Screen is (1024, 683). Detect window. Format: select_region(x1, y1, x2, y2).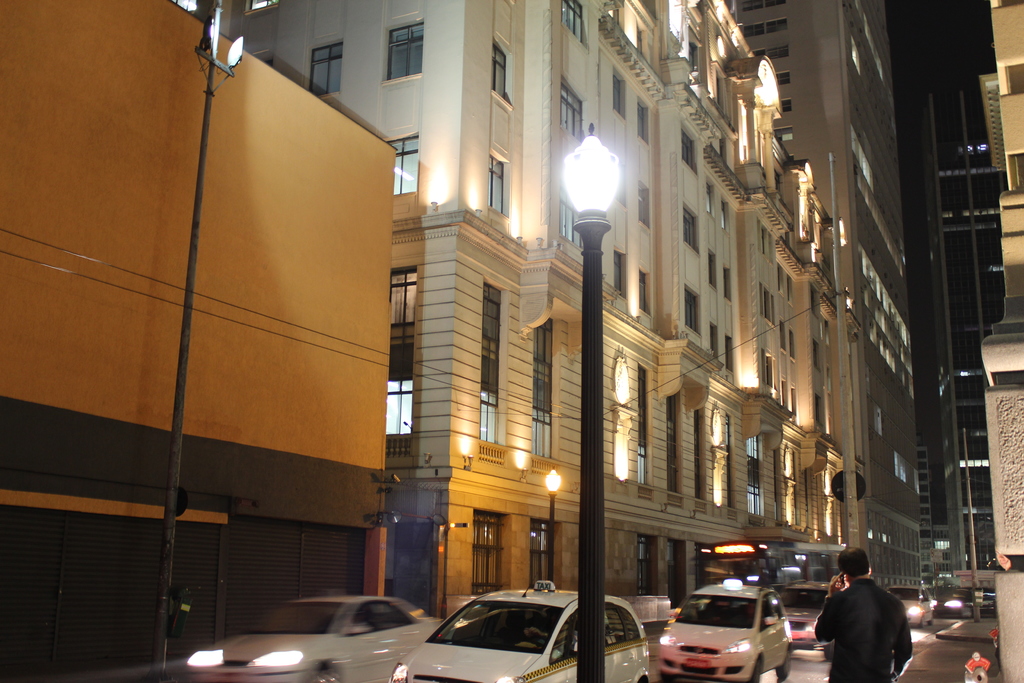
select_region(681, 133, 697, 172).
